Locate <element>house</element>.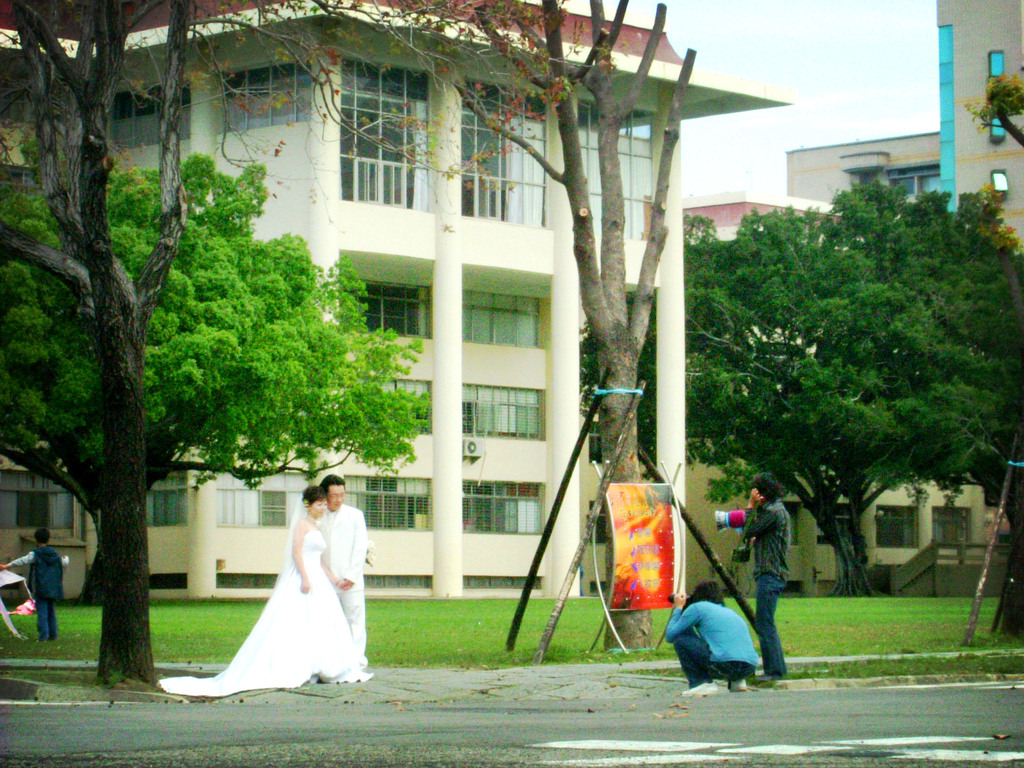
Bounding box: [689,198,846,244].
